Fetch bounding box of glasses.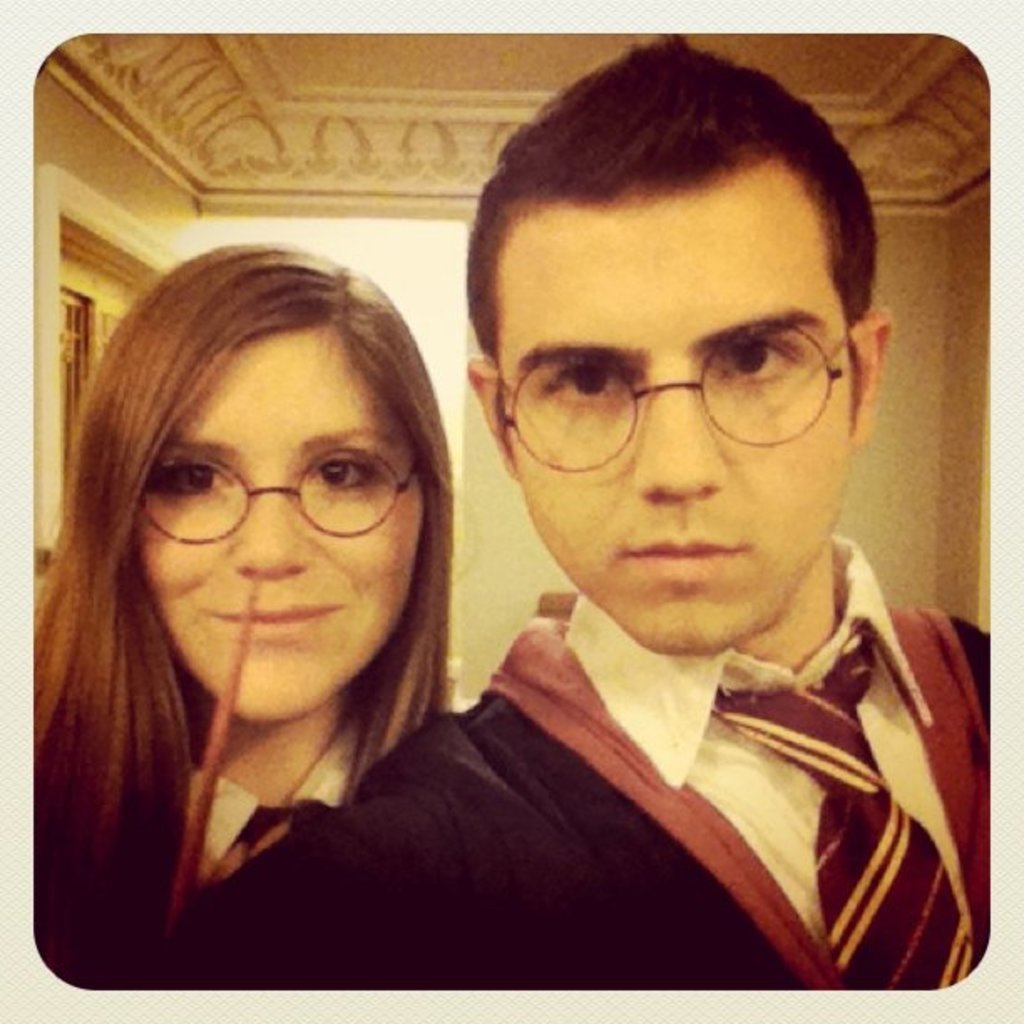
Bbox: box(480, 308, 877, 462).
